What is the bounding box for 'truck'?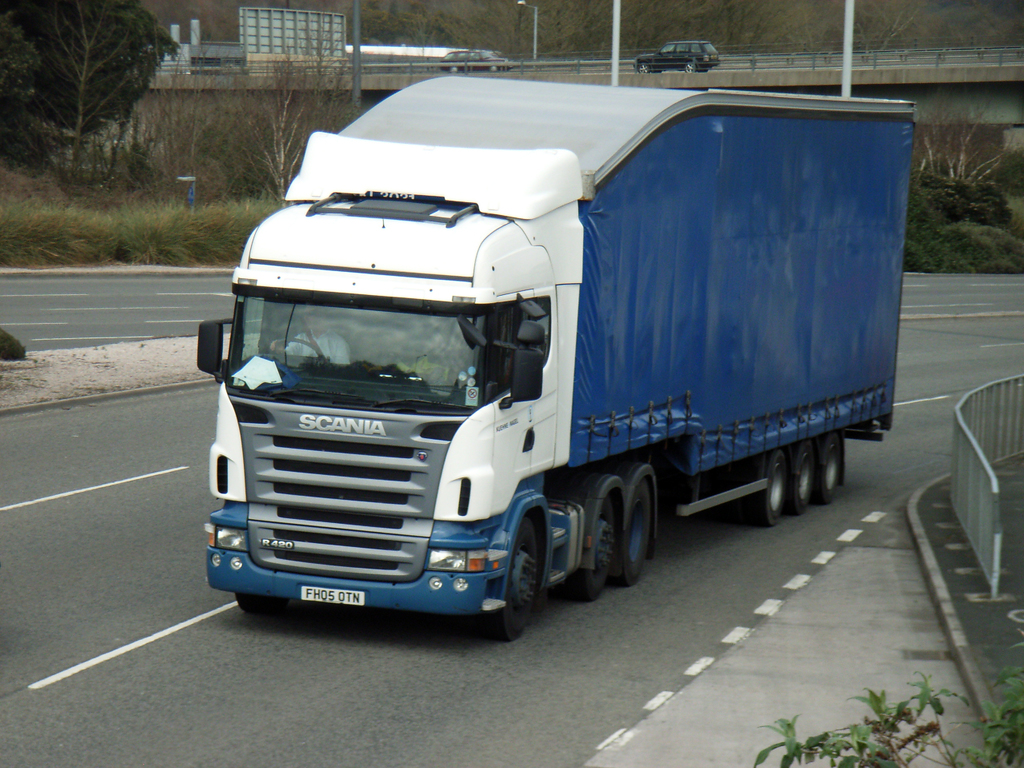
193,70,922,644.
